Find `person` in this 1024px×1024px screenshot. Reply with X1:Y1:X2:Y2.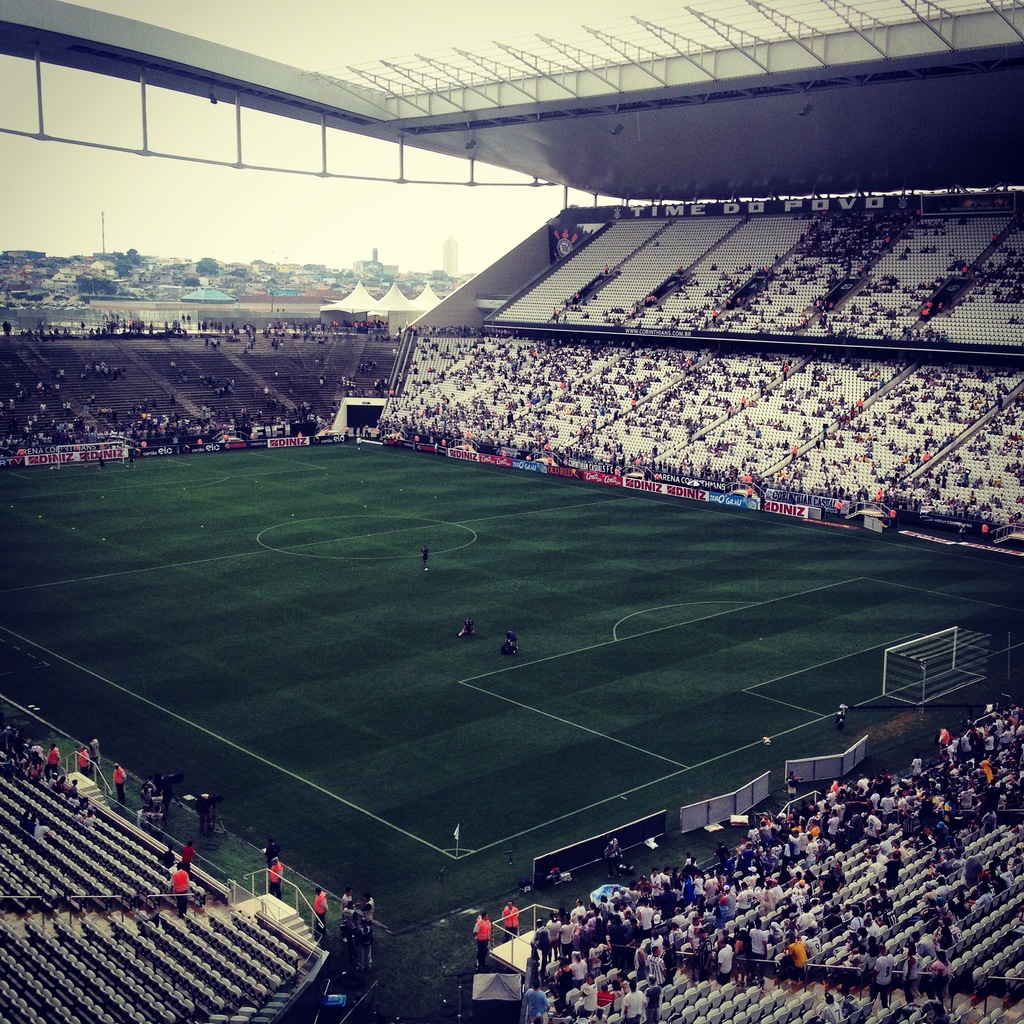
166:860:190:916.
